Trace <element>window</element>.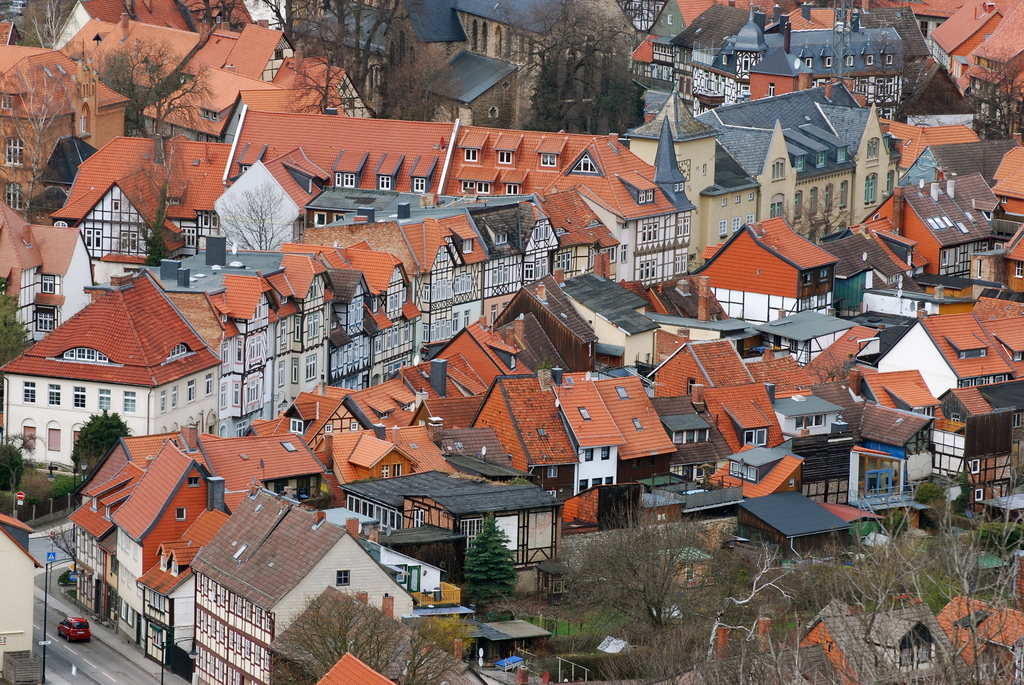
Traced to left=220, top=311, right=230, bottom=323.
